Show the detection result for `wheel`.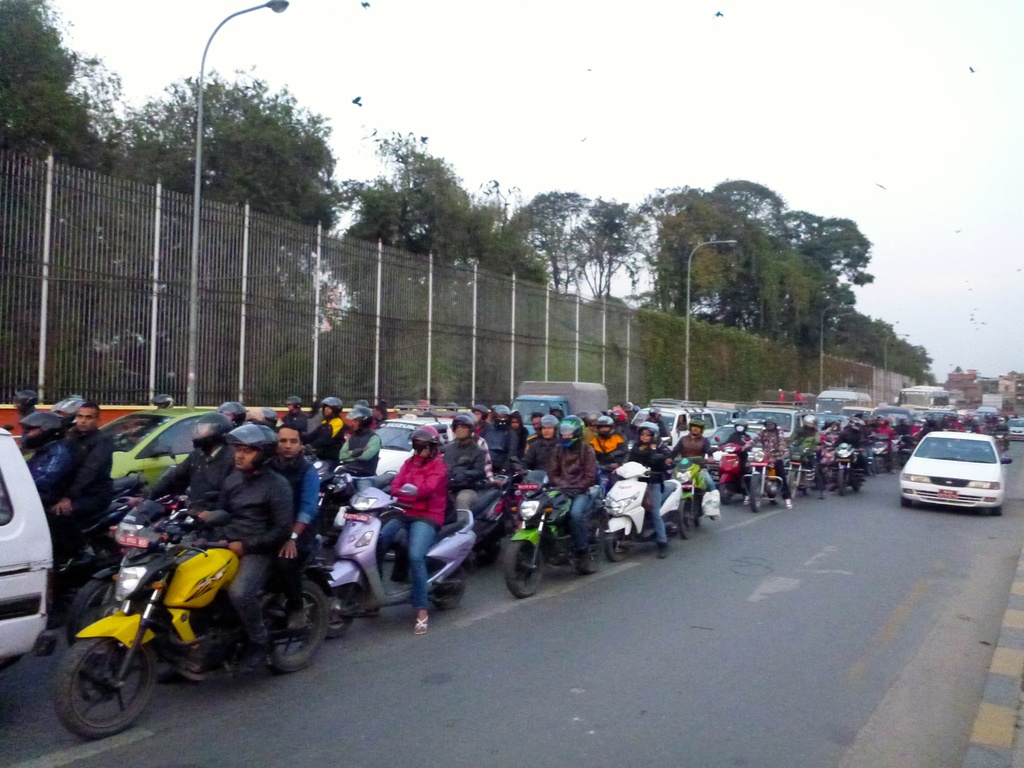
crop(676, 499, 697, 539).
